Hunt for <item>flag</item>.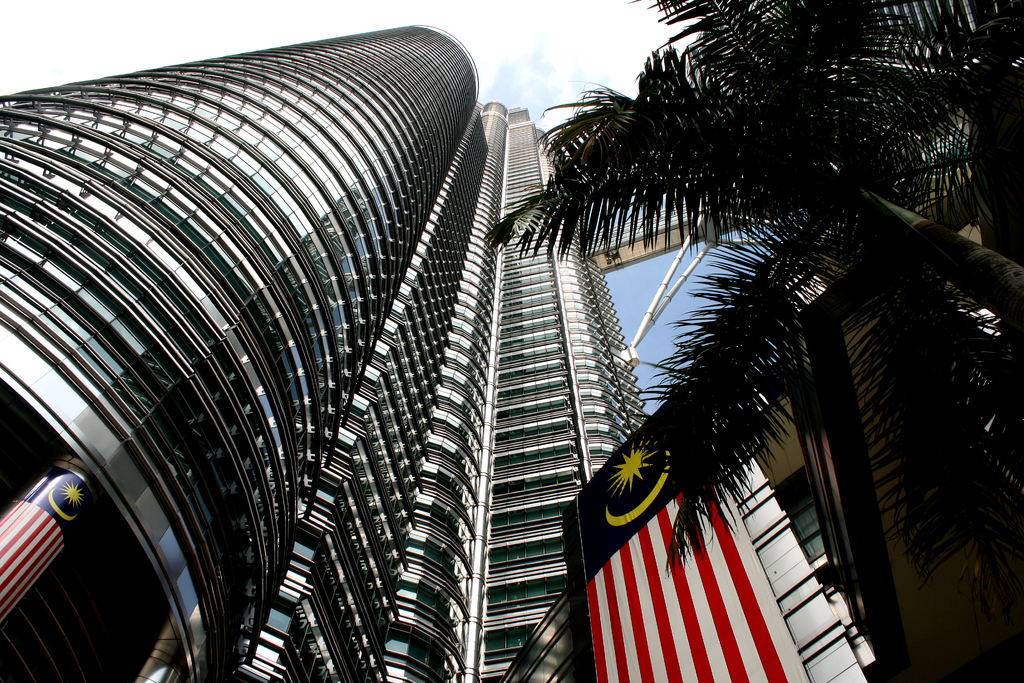
Hunted down at <bbox>595, 509, 805, 671</bbox>.
